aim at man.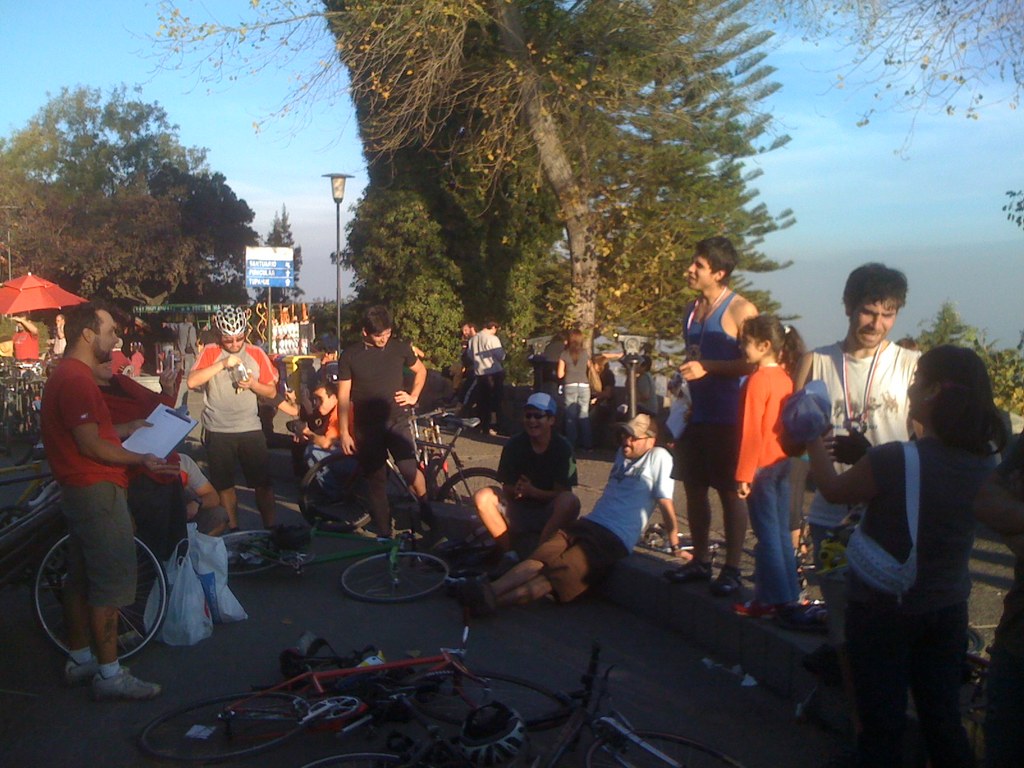
Aimed at 472, 392, 582, 568.
